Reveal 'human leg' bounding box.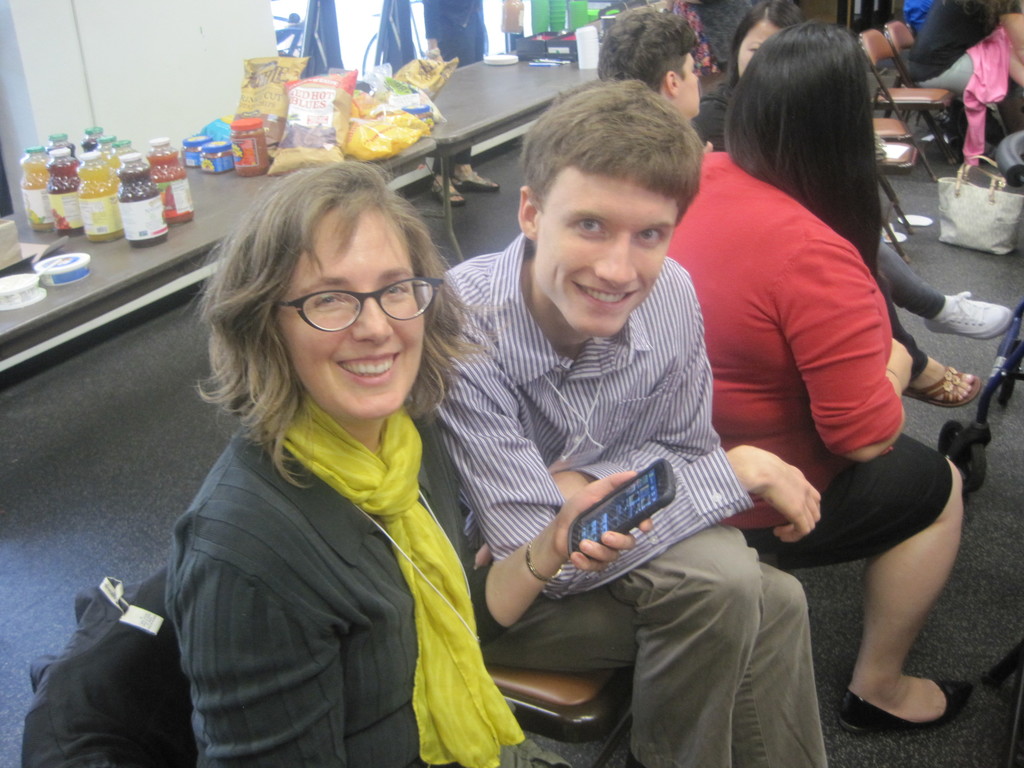
Revealed: {"x1": 874, "y1": 233, "x2": 1015, "y2": 331}.
